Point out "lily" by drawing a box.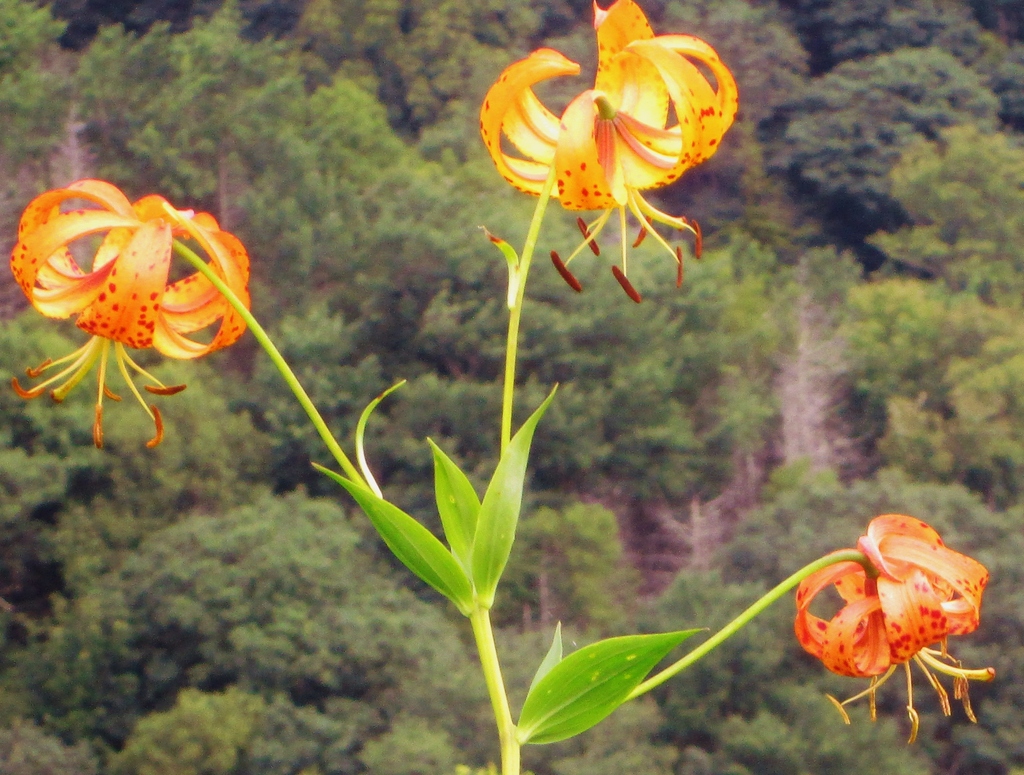
bbox(12, 178, 252, 446).
